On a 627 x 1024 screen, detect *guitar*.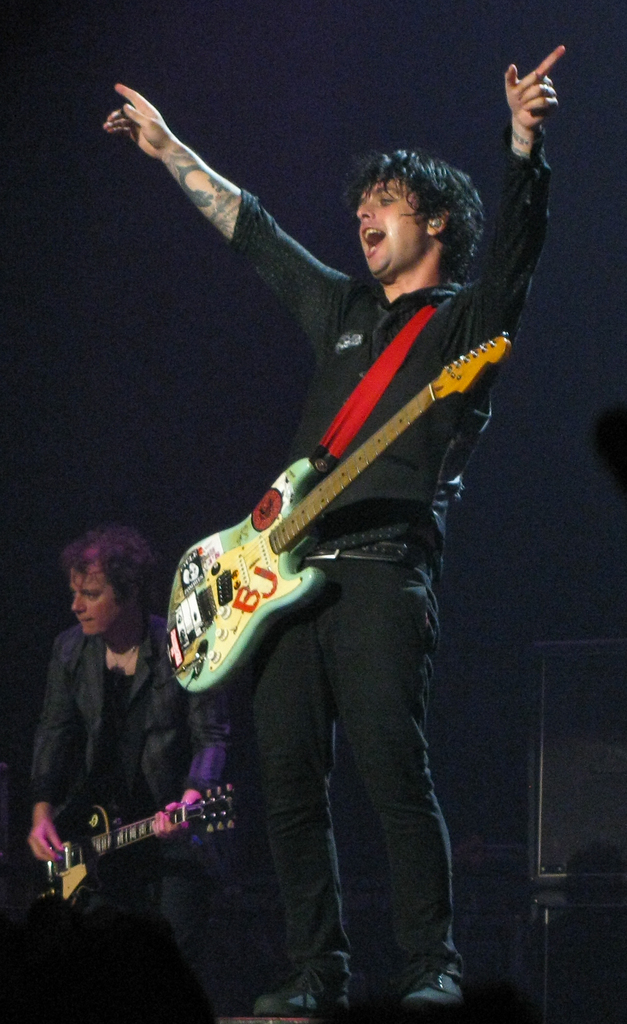
45/778/258/934.
